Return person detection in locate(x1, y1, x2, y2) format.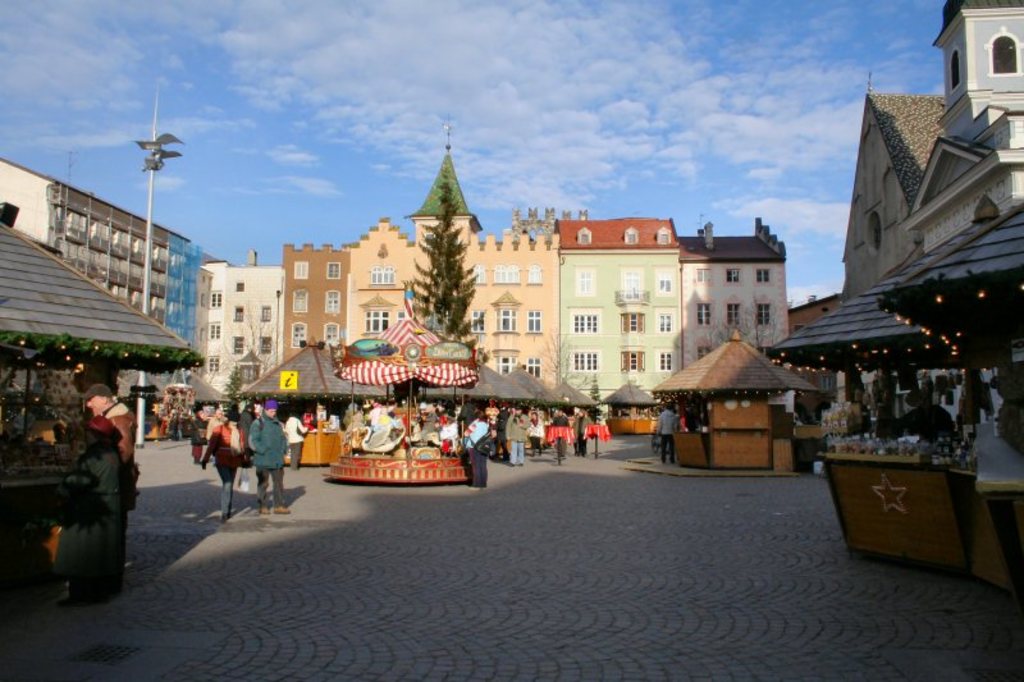
locate(527, 408, 547, 456).
